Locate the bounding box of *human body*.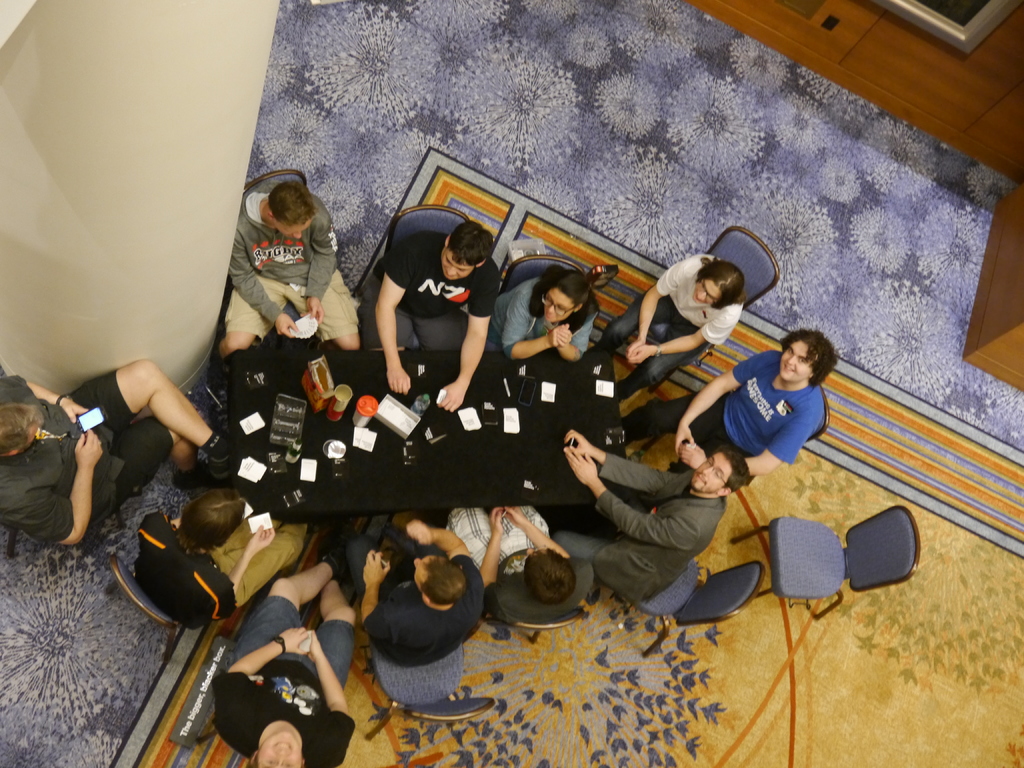
Bounding box: <region>548, 430, 724, 610</region>.
